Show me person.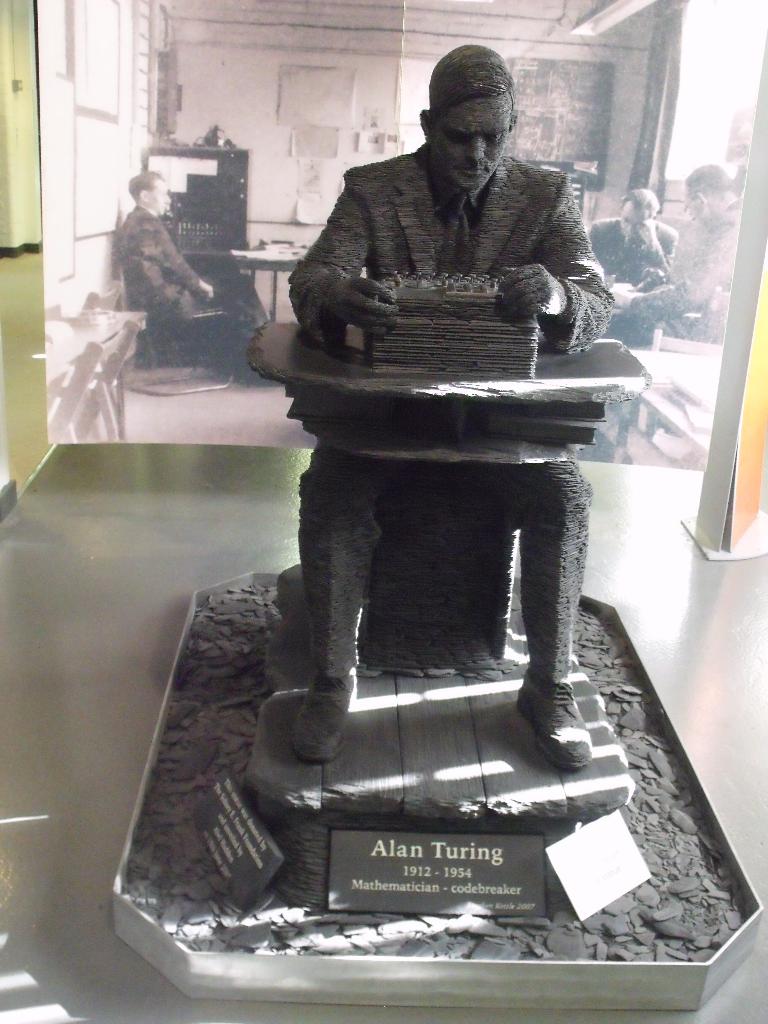
person is here: region(589, 188, 678, 293).
